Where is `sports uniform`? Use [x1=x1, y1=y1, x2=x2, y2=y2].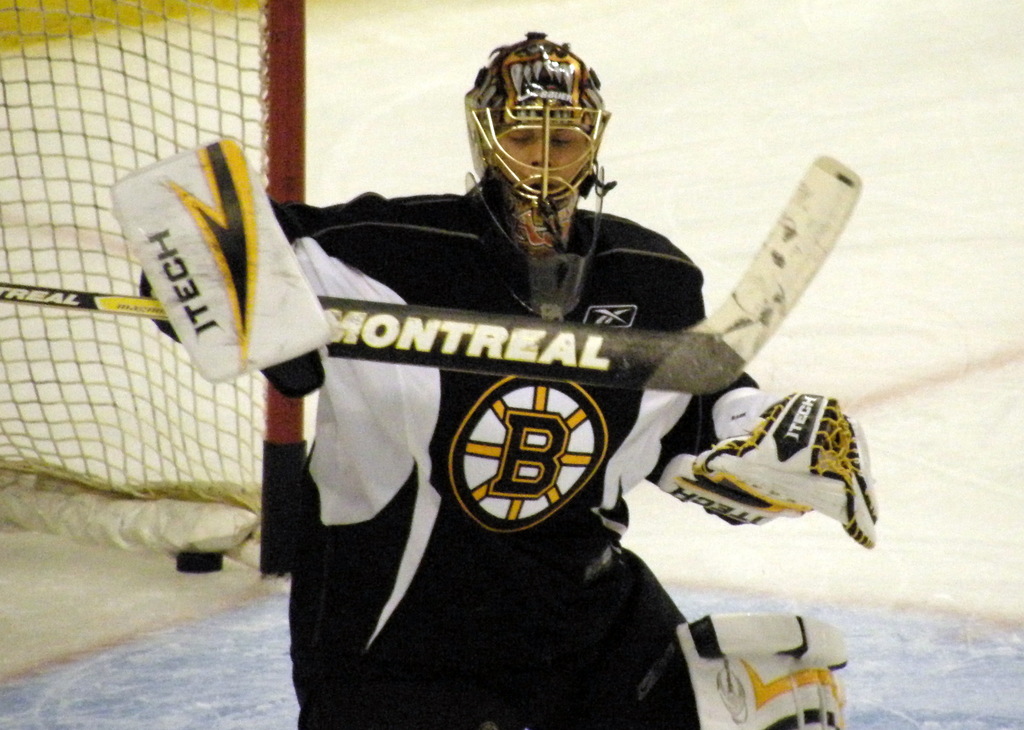
[x1=112, y1=31, x2=878, y2=729].
